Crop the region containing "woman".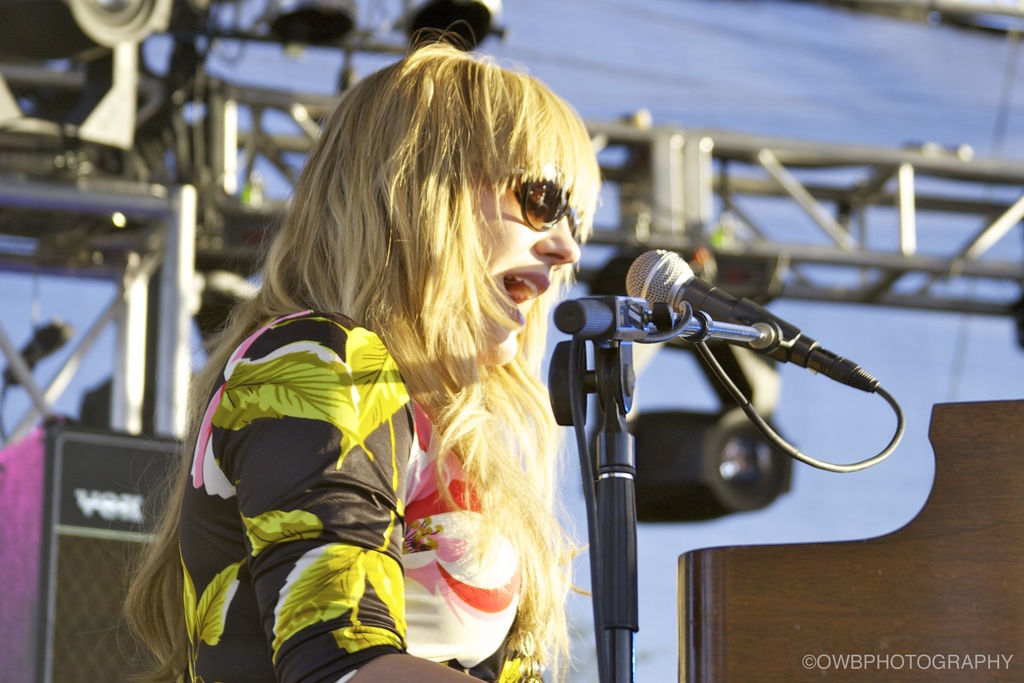
Crop region: bbox=(147, 72, 641, 672).
